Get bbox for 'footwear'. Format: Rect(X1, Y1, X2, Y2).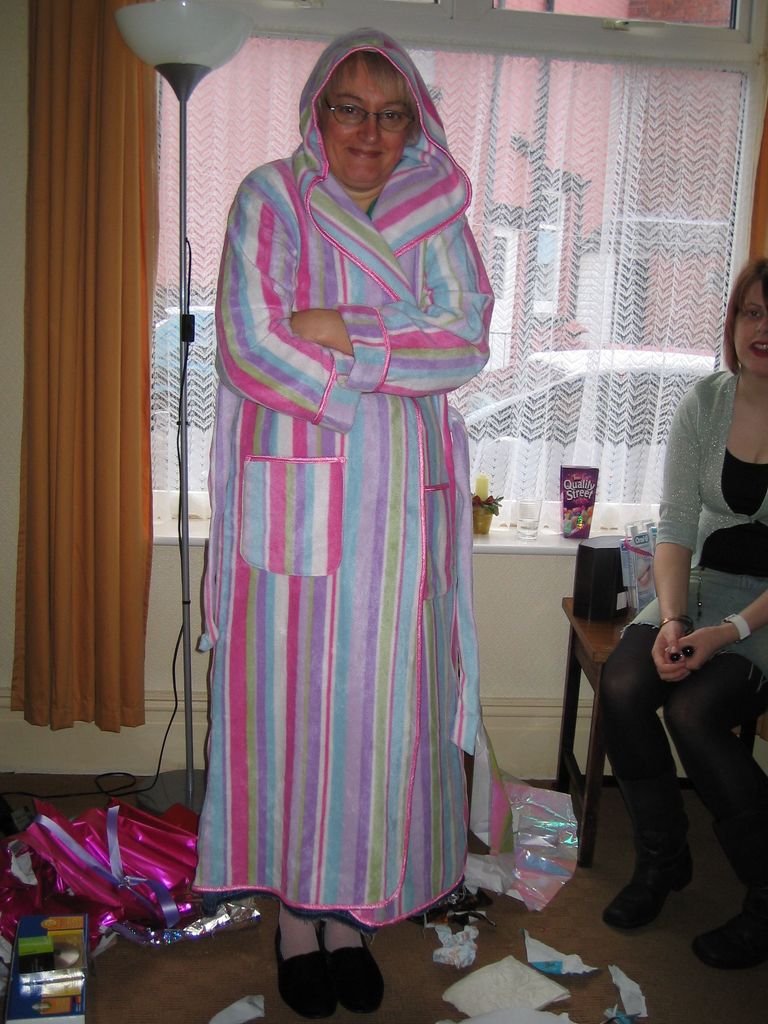
Rect(692, 889, 767, 966).
